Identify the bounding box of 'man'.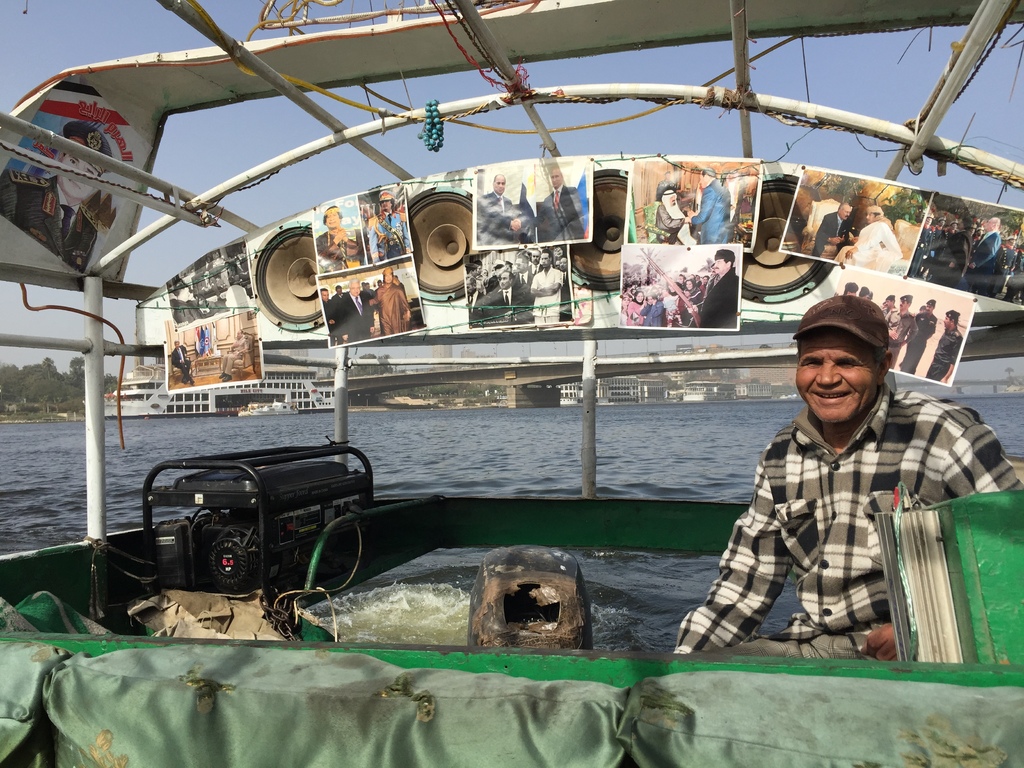
<bbox>677, 164, 734, 246</bbox>.
